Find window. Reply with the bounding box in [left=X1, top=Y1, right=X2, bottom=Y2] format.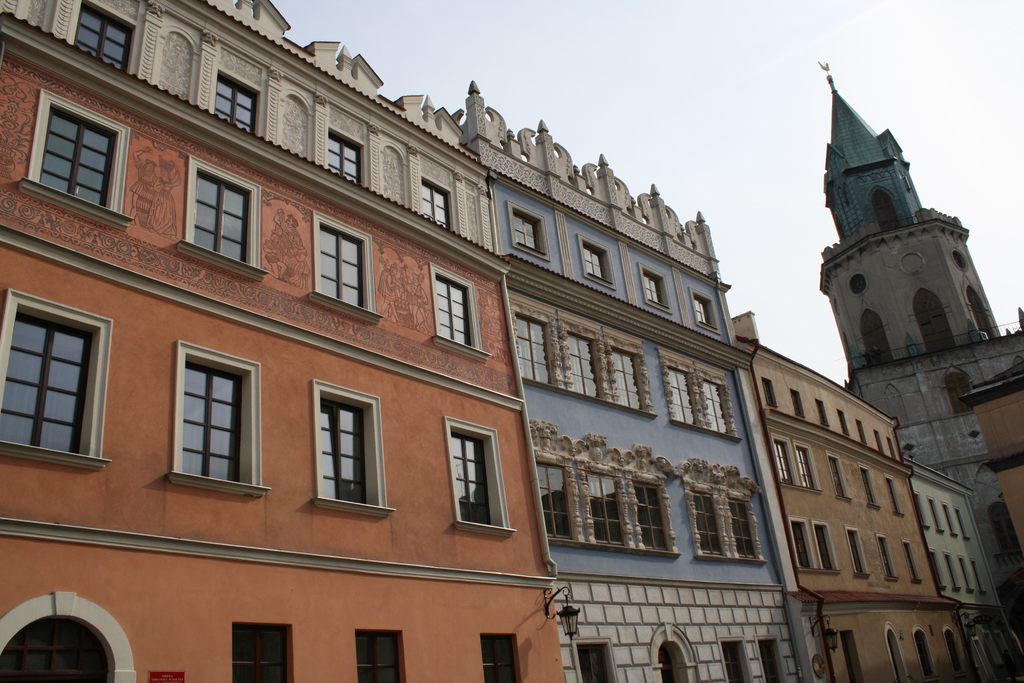
[left=355, top=630, right=403, bottom=682].
